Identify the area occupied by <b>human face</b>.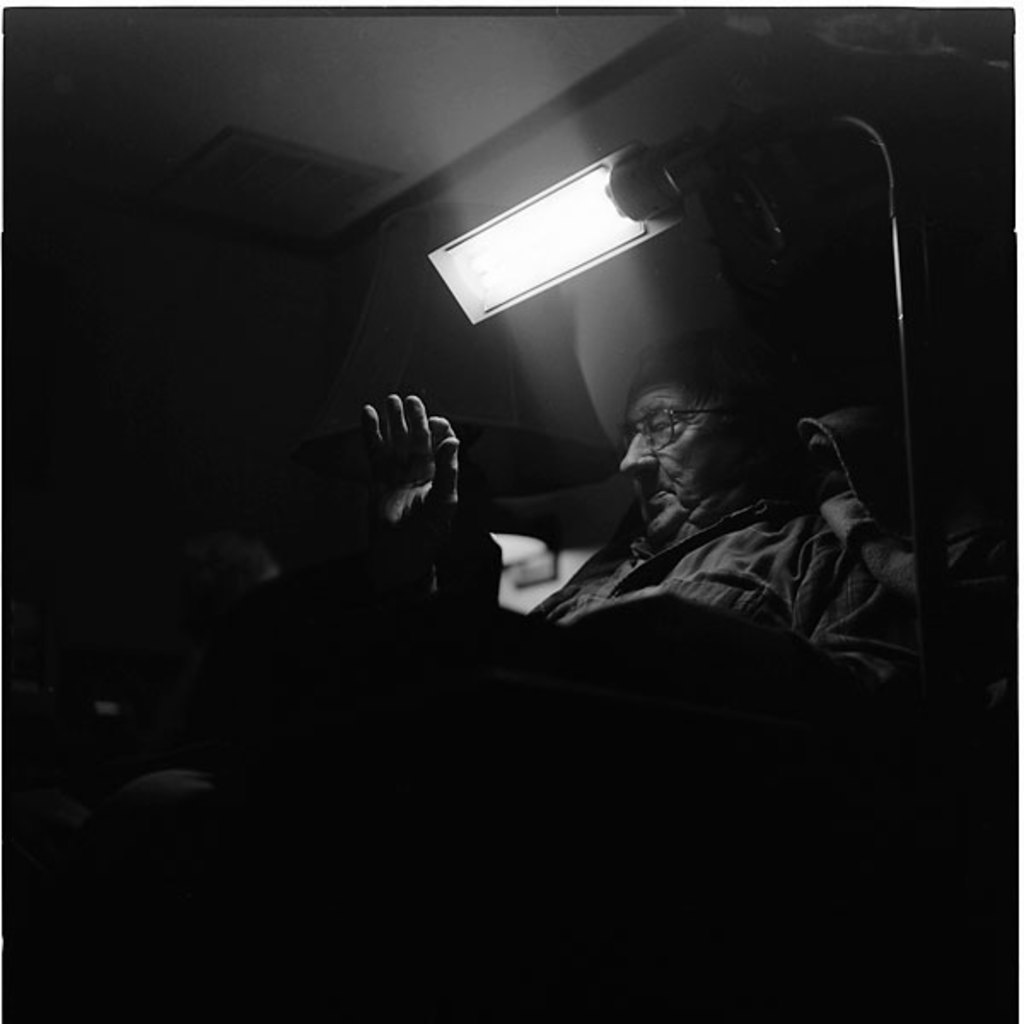
Area: 613:357:734:543.
